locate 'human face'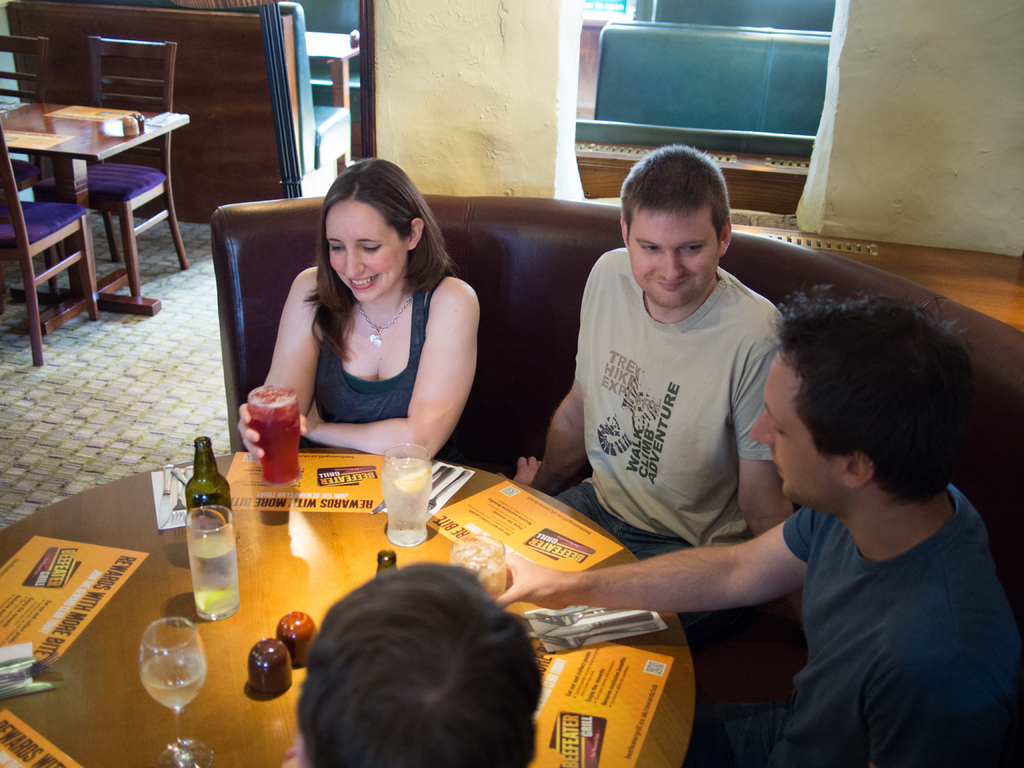
{"x1": 749, "y1": 358, "x2": 845, "y2": 502}
